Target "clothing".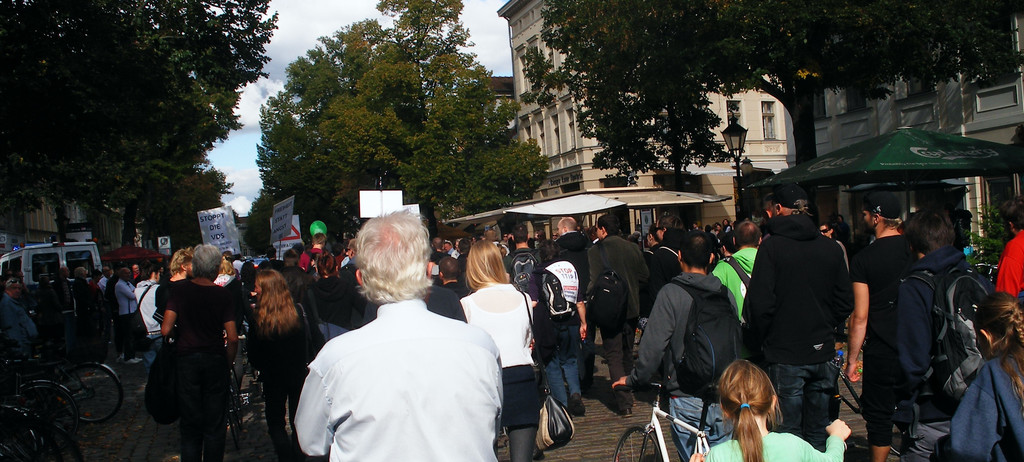
Target region: (67, 281, 102, 337).
